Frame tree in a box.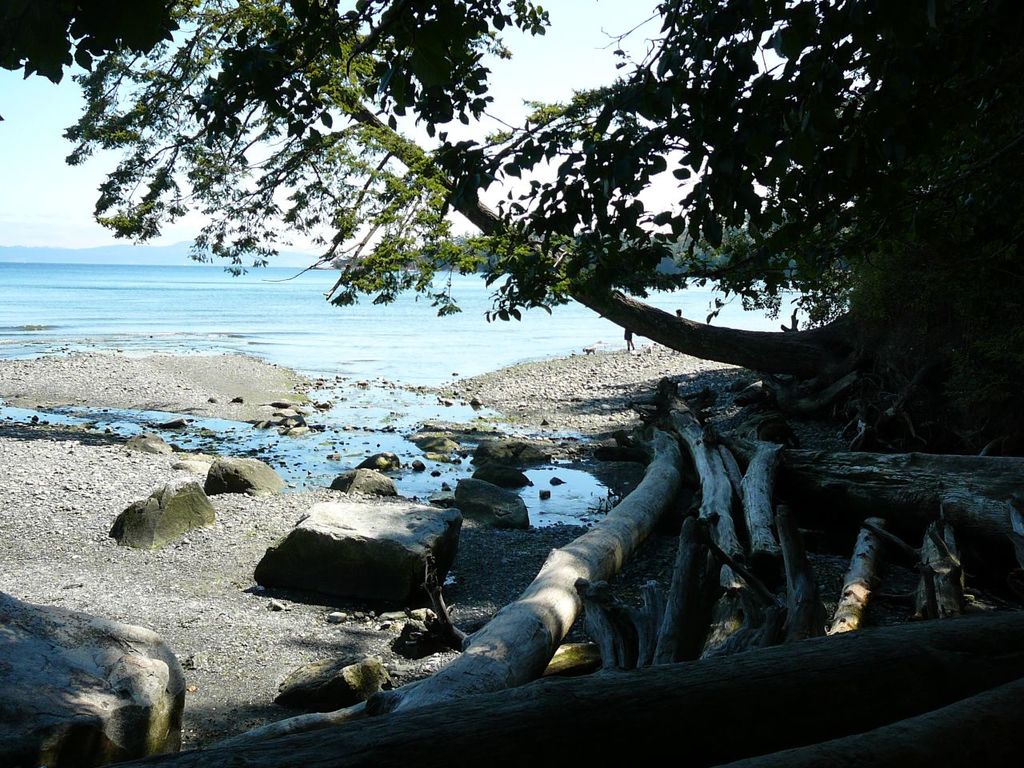
Rect(82, 78, 1023, 710).
